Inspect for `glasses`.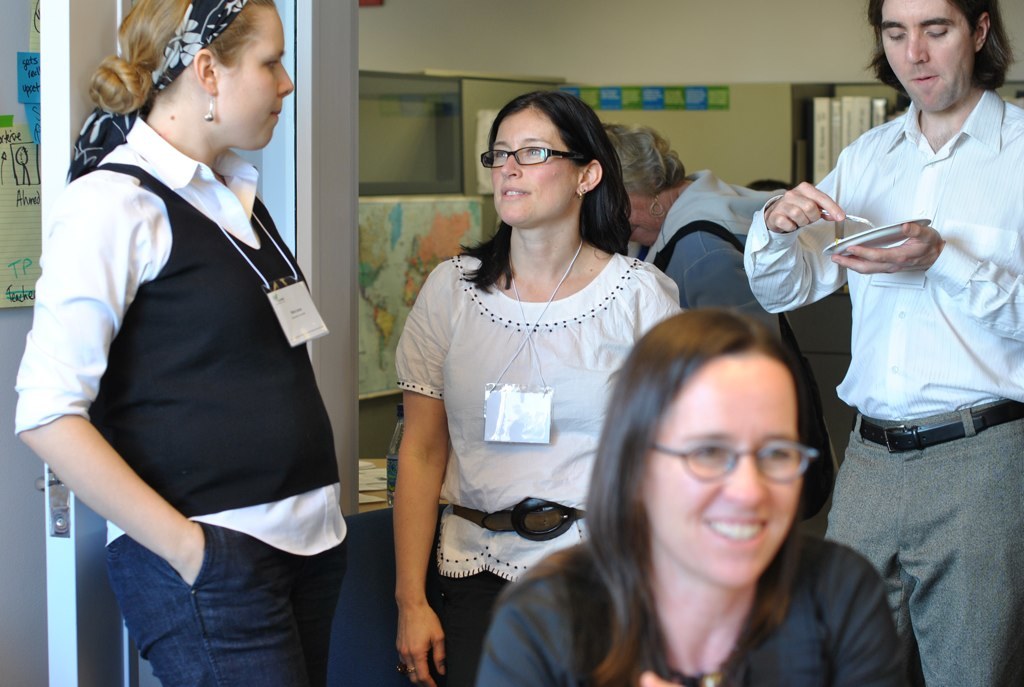
Inspection: bbox(647, 433, 824, 484).
